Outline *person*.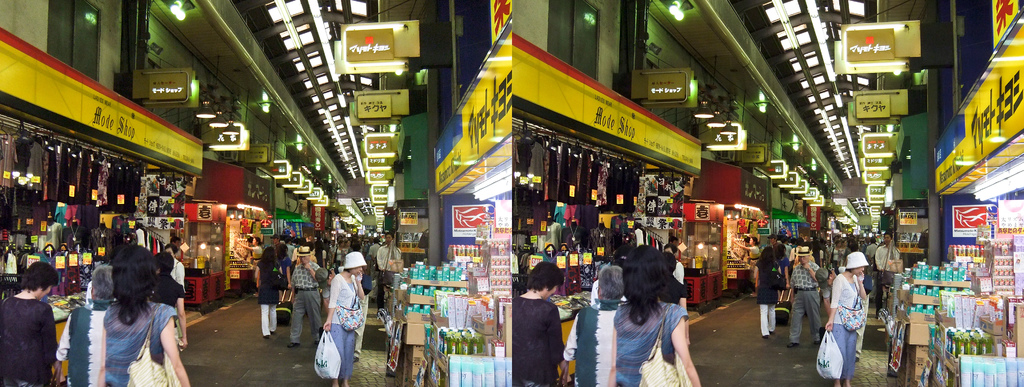
Outline: 823,250,868,386.
